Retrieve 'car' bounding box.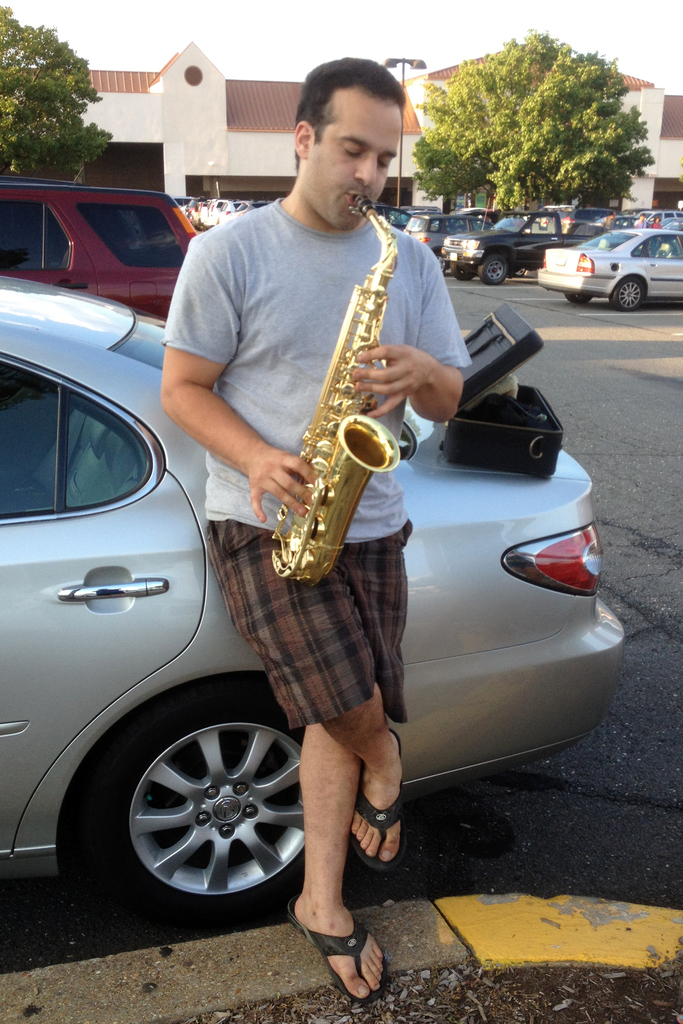
Bounding box: 443/204/593/286.
